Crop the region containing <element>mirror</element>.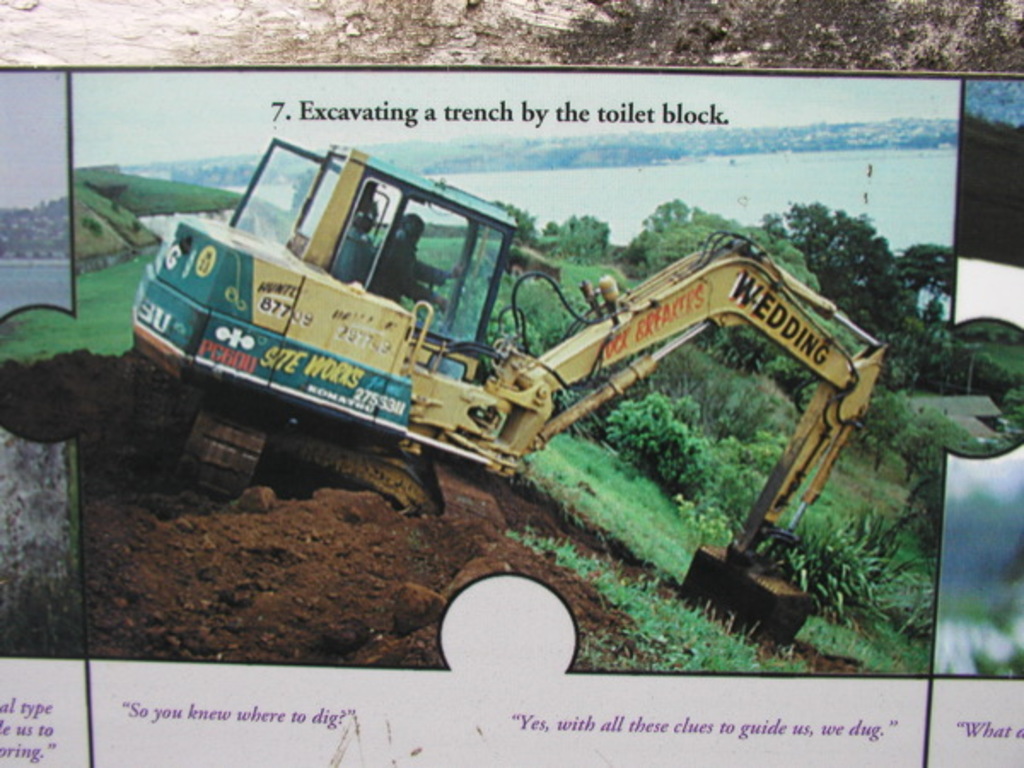
Crop region: 449,225,503,329.
